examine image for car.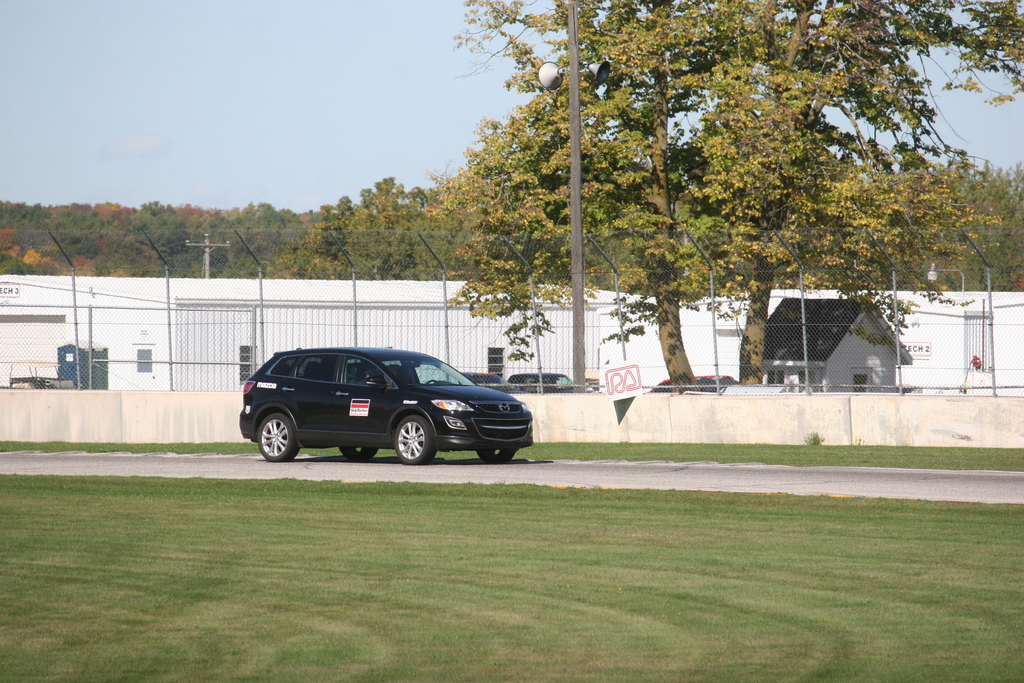
Examination result: 237,347,532,465.
